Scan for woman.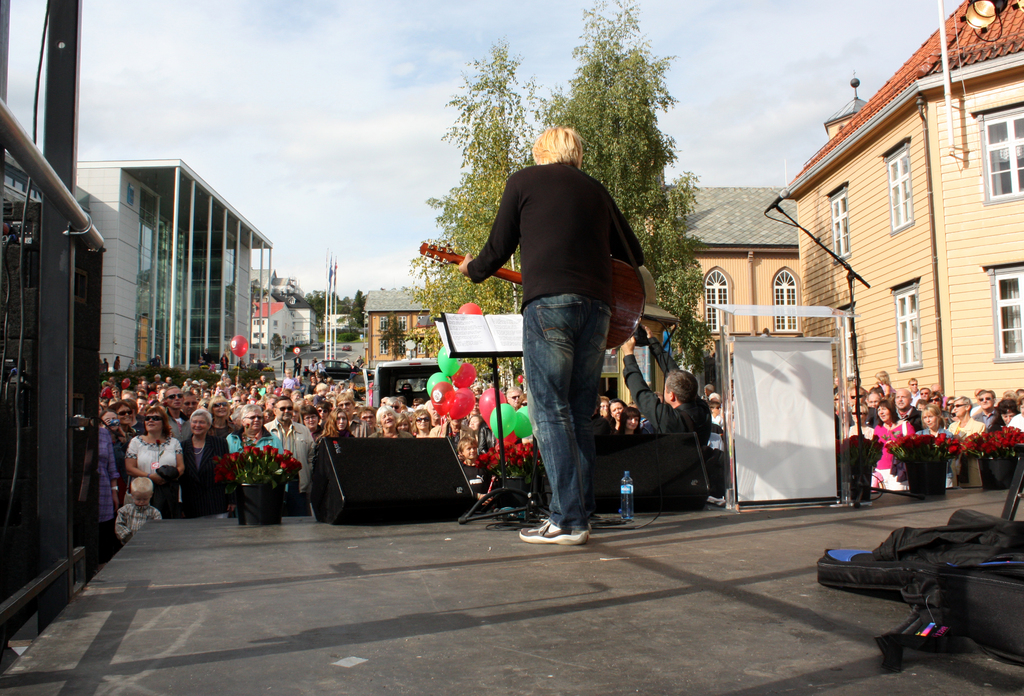
Scan result: rect(402, 413, 410, 436).
